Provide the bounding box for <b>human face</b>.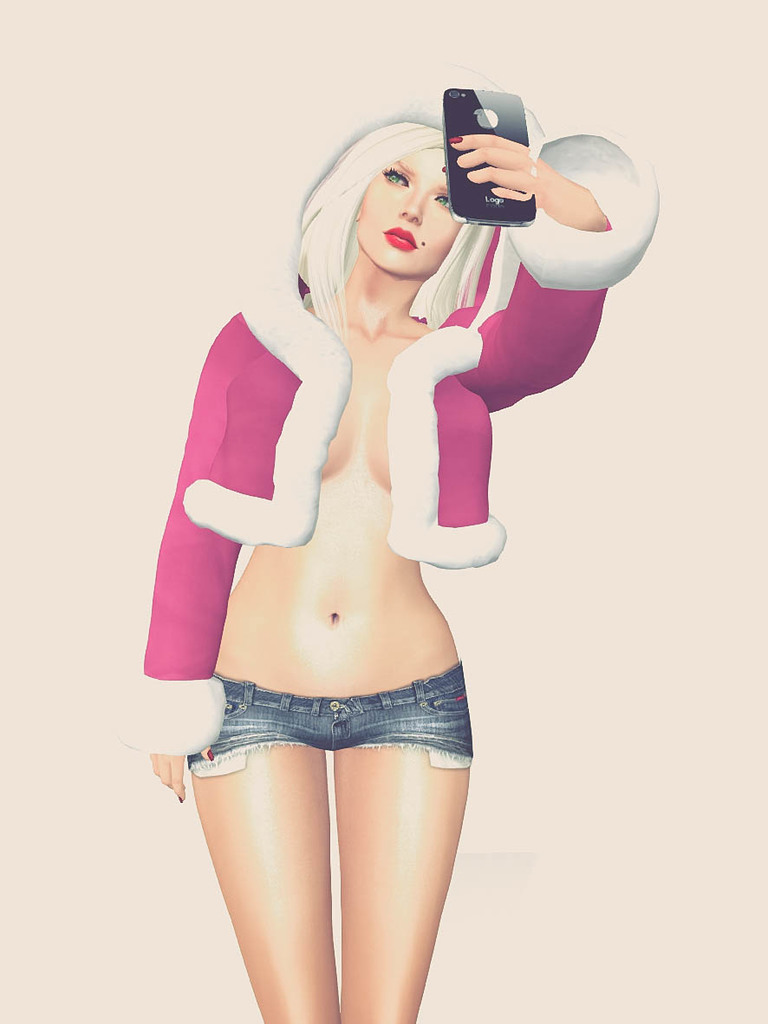
[354,141,465,277].
